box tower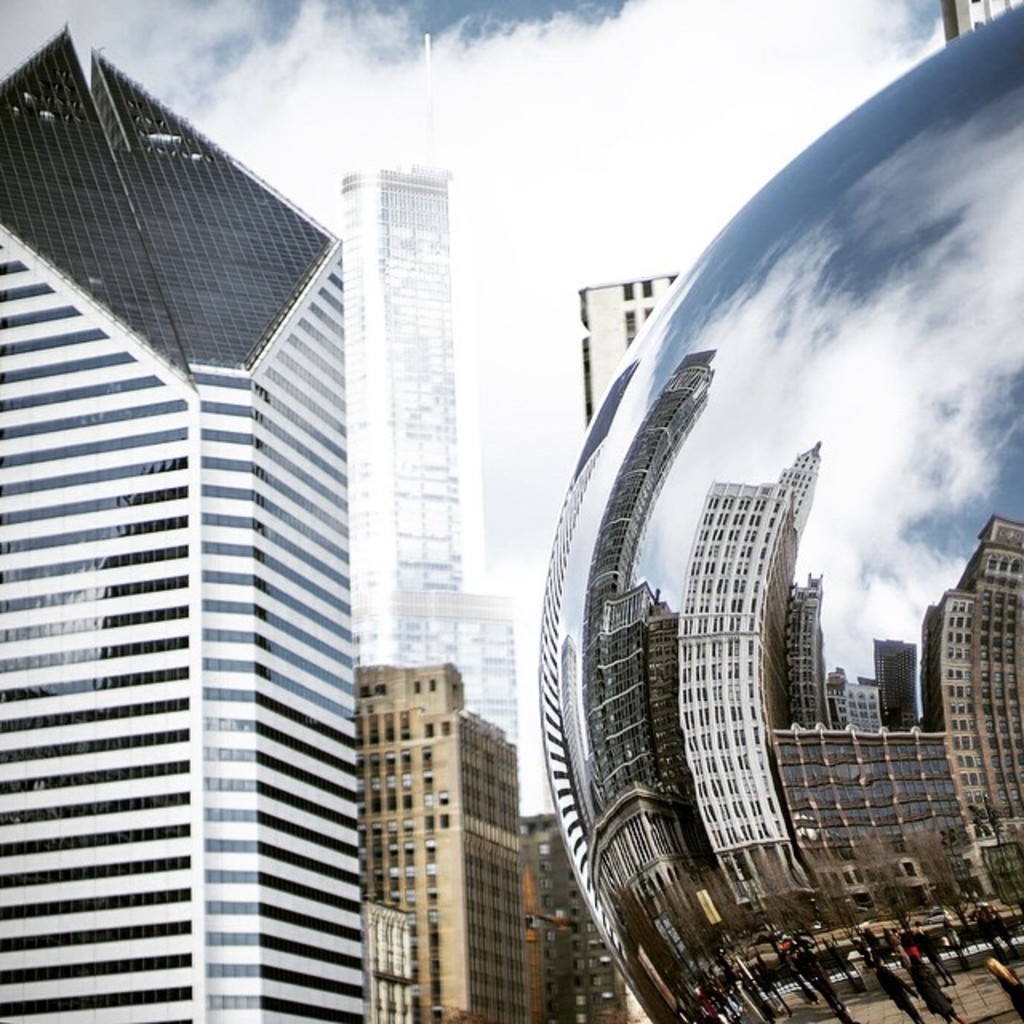
{"x1": 581, "y1": 278, "x2": 680, "y2": 411}
